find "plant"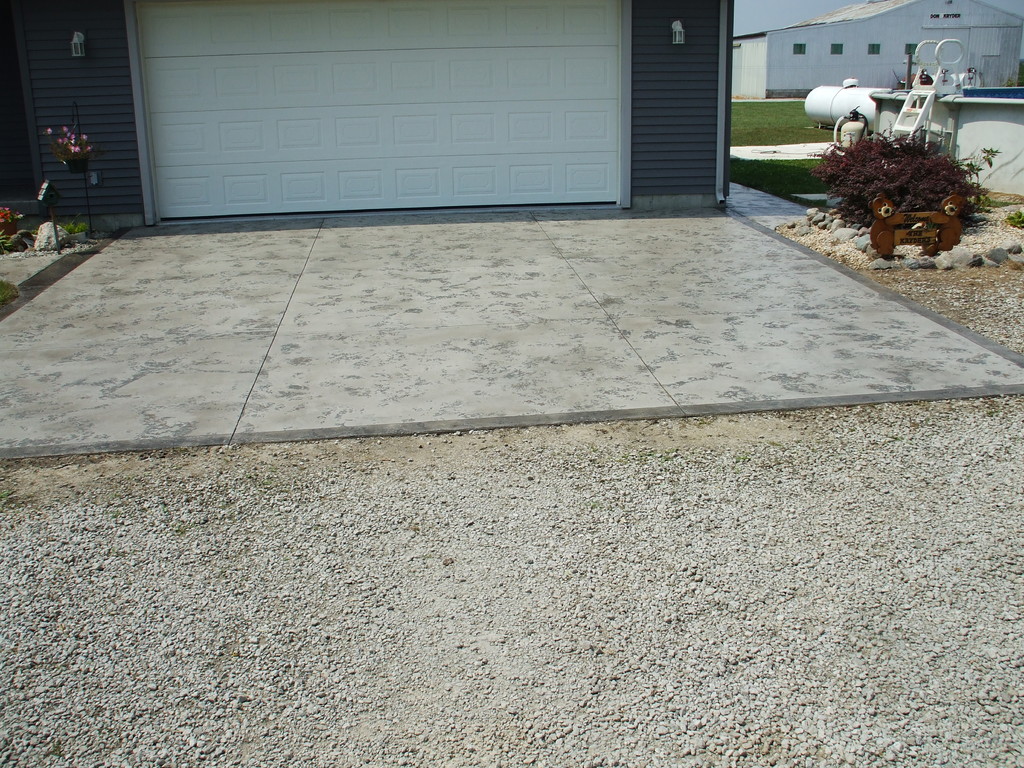
[x1=31, y1=120, x2=93, y2=168]
